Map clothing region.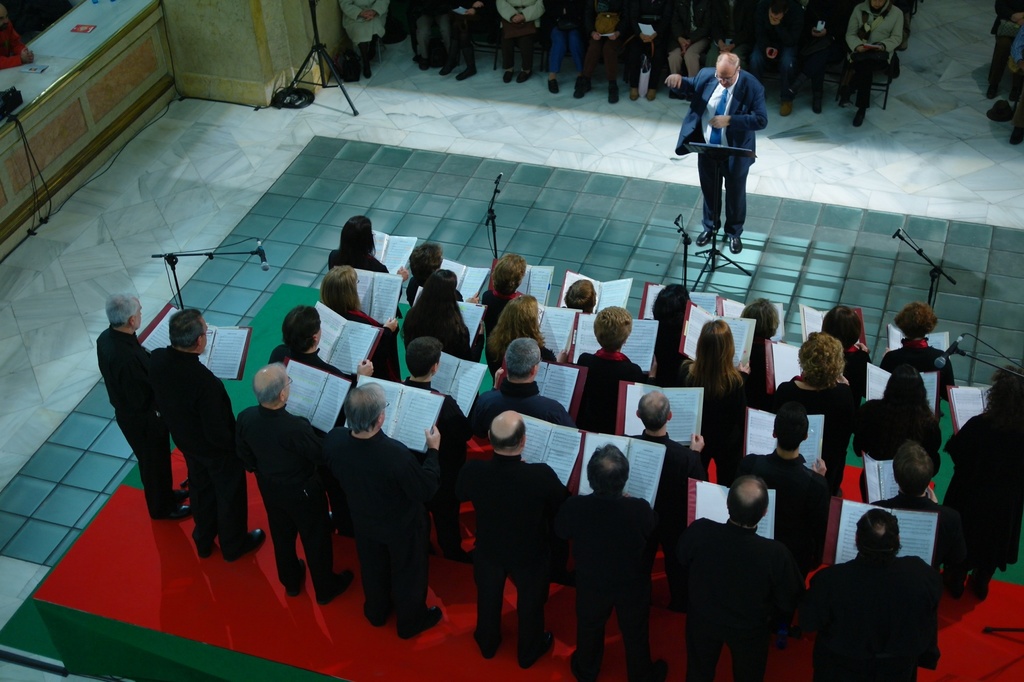
Mapped to crop(735, 449, 829, 594).
